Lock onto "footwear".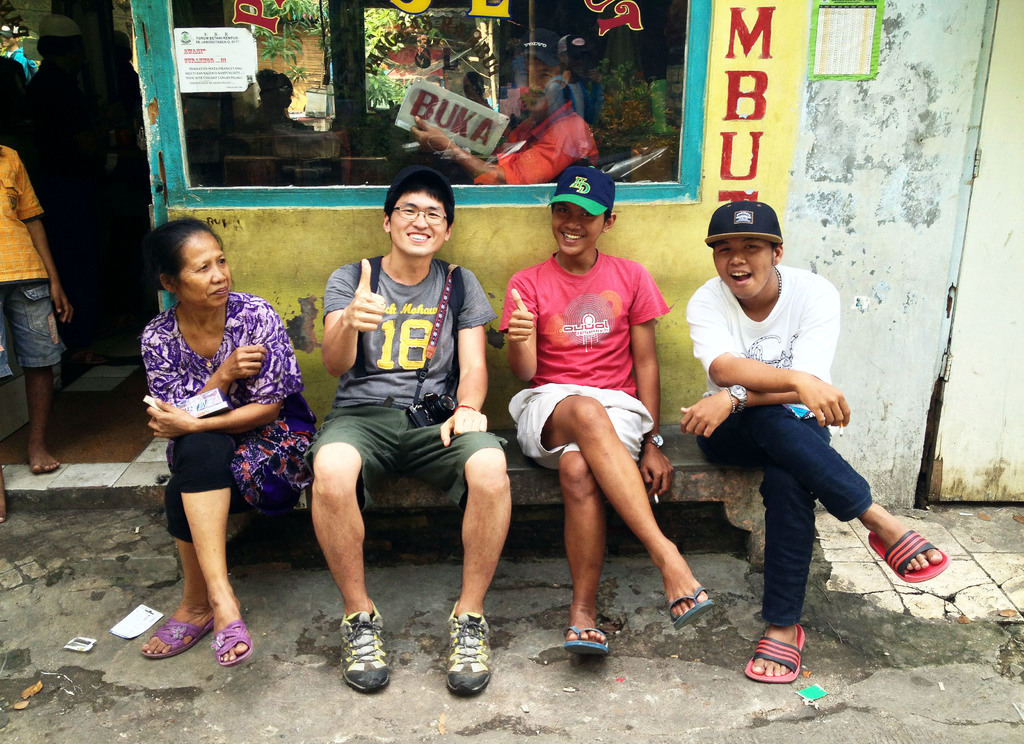
Locked: (872, 524, 949, 581).
